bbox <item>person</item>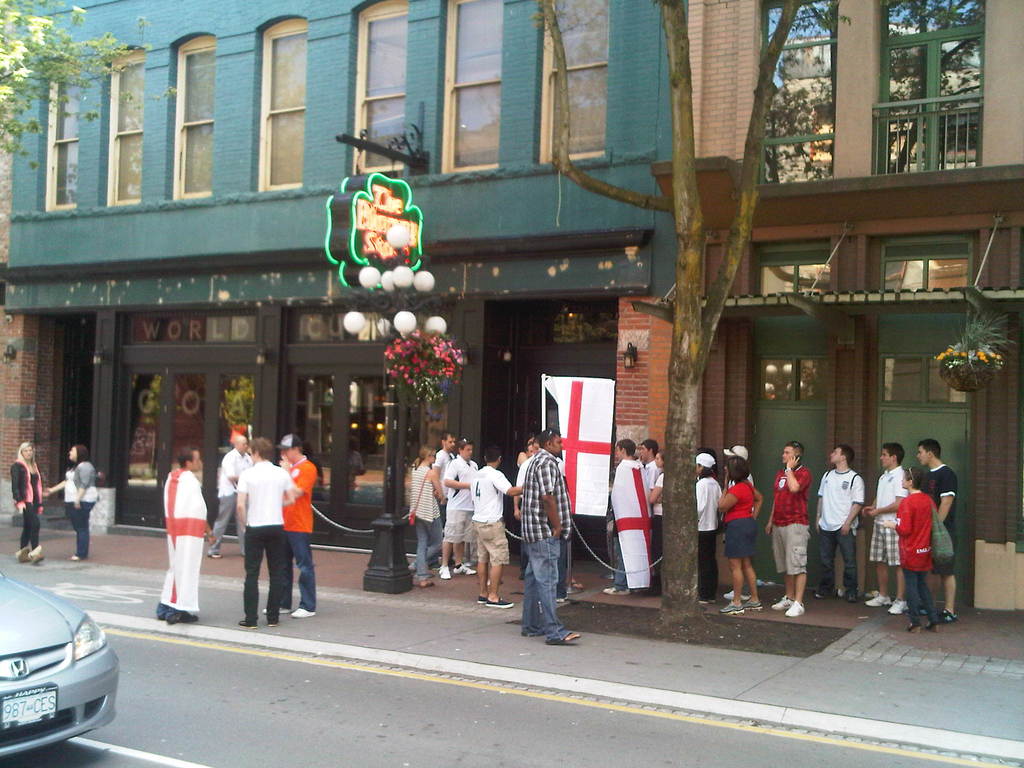
locate(38, 440, 100, 558)
